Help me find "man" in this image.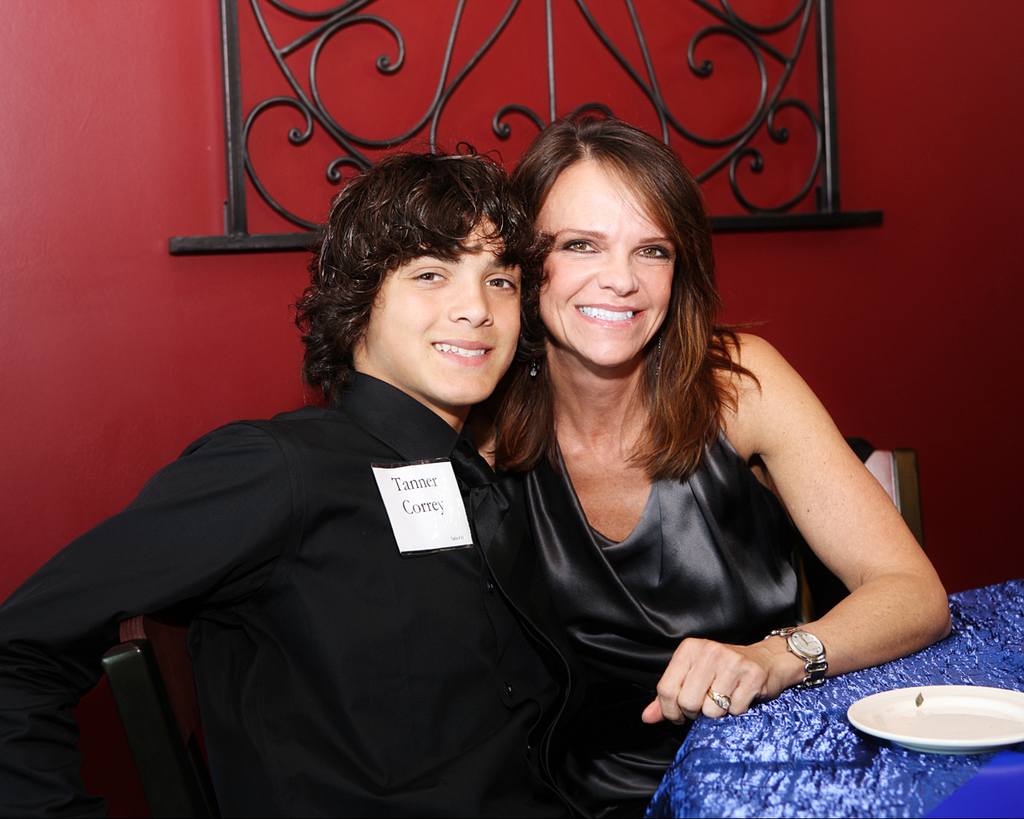
Found it: 0 147 594 818.
